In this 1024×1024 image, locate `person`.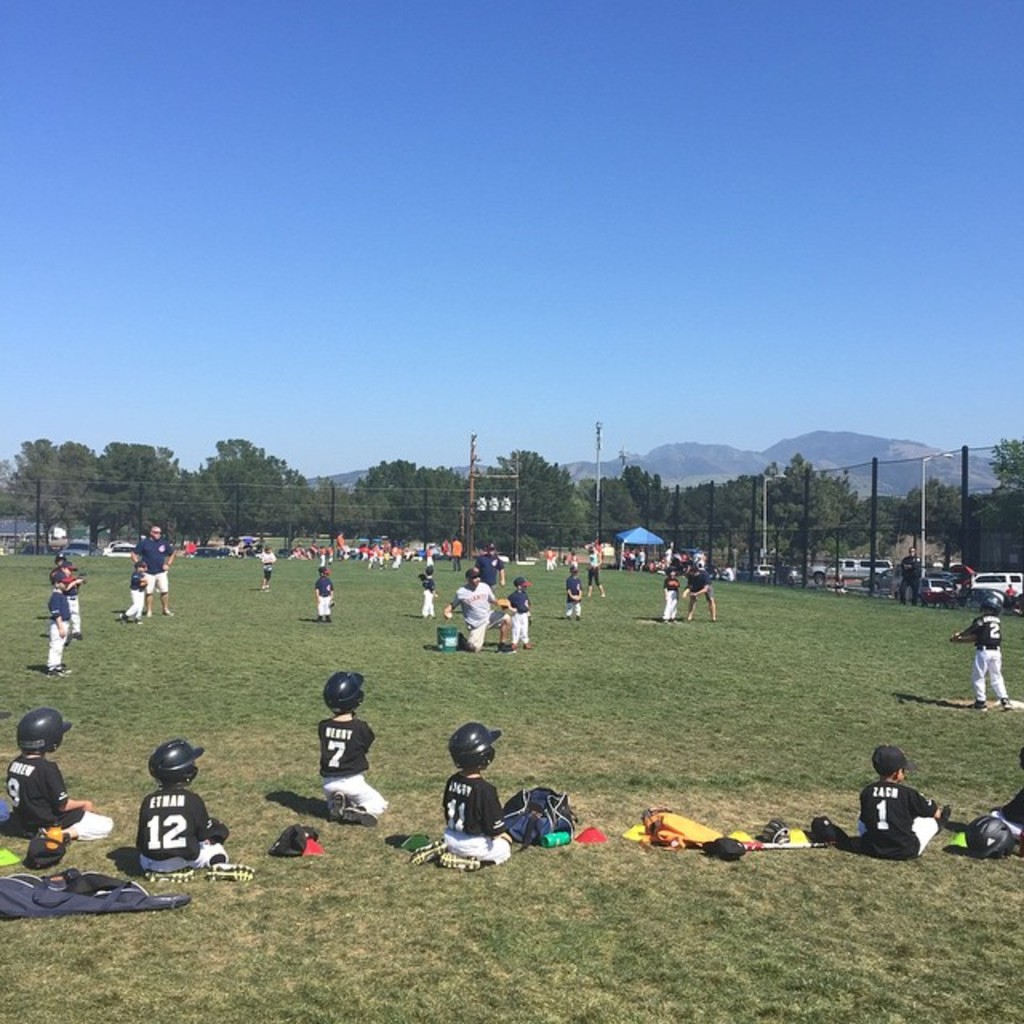
Bounding box: 997, 752, 1022, 853.
